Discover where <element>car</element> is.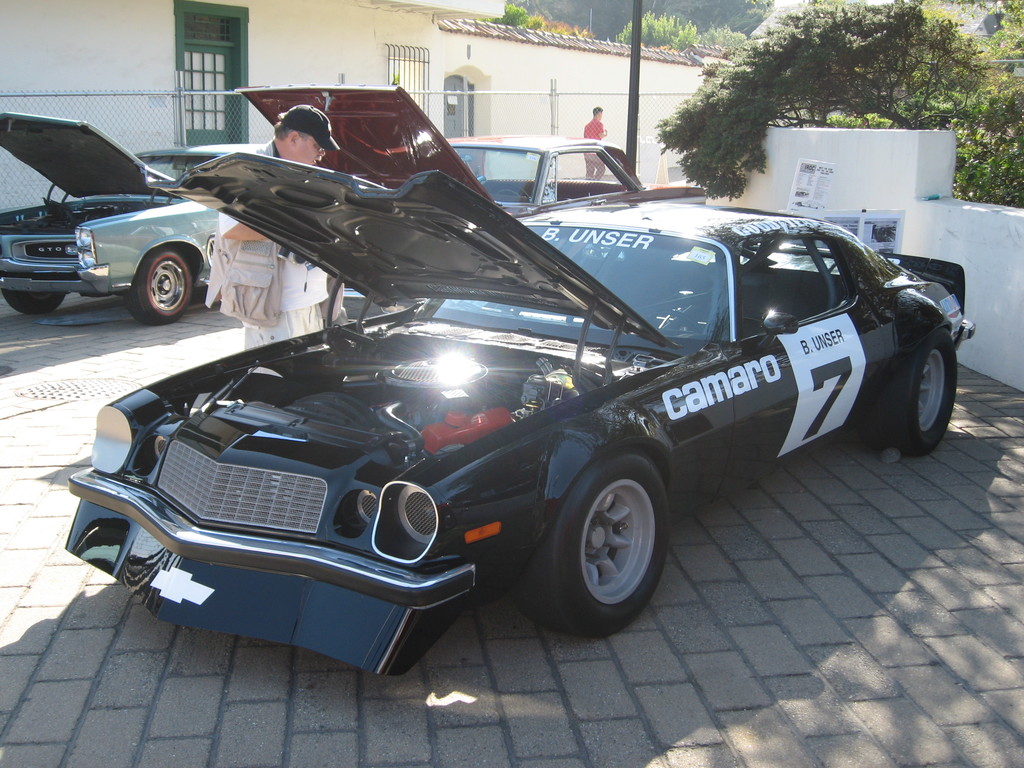
Discovered at bbox=(0, 104, 212, 323).
